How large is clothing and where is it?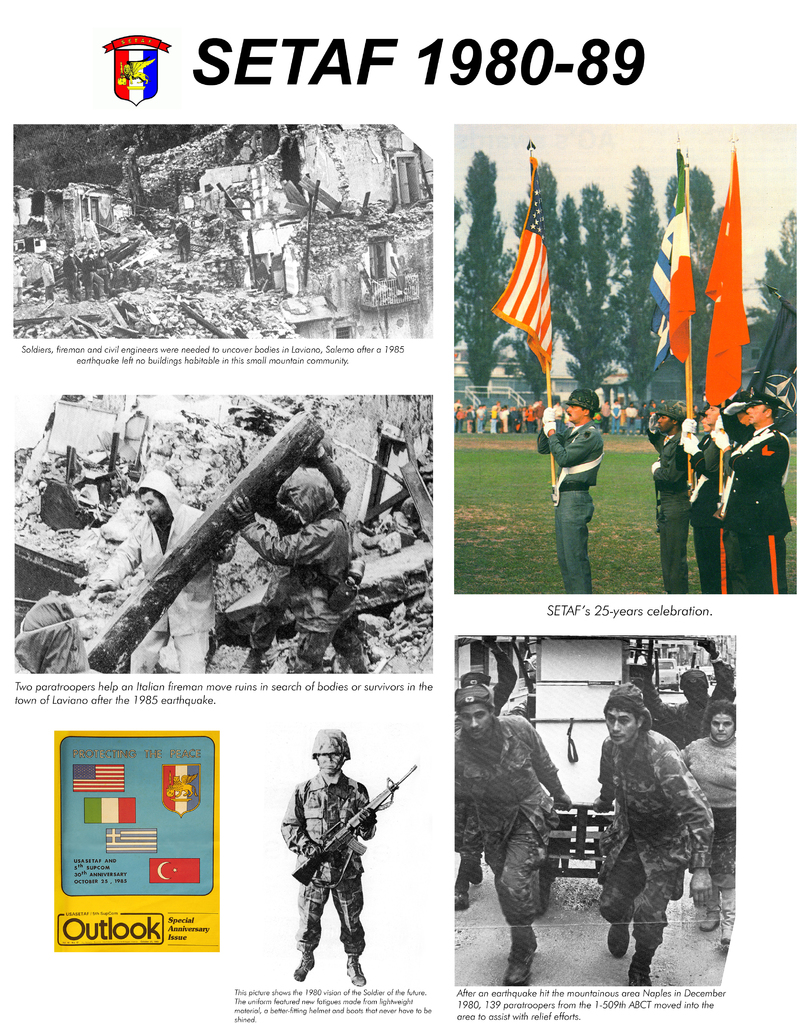
Bounding box: select_region(232, 449, 367, 672).
